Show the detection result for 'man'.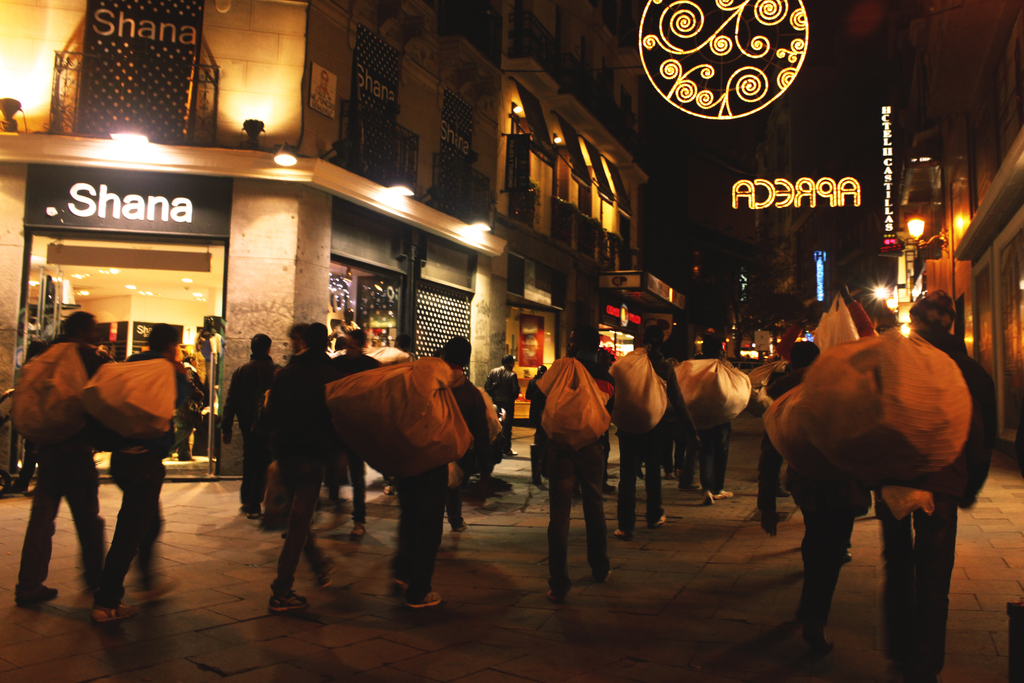
391/333/487/607.
